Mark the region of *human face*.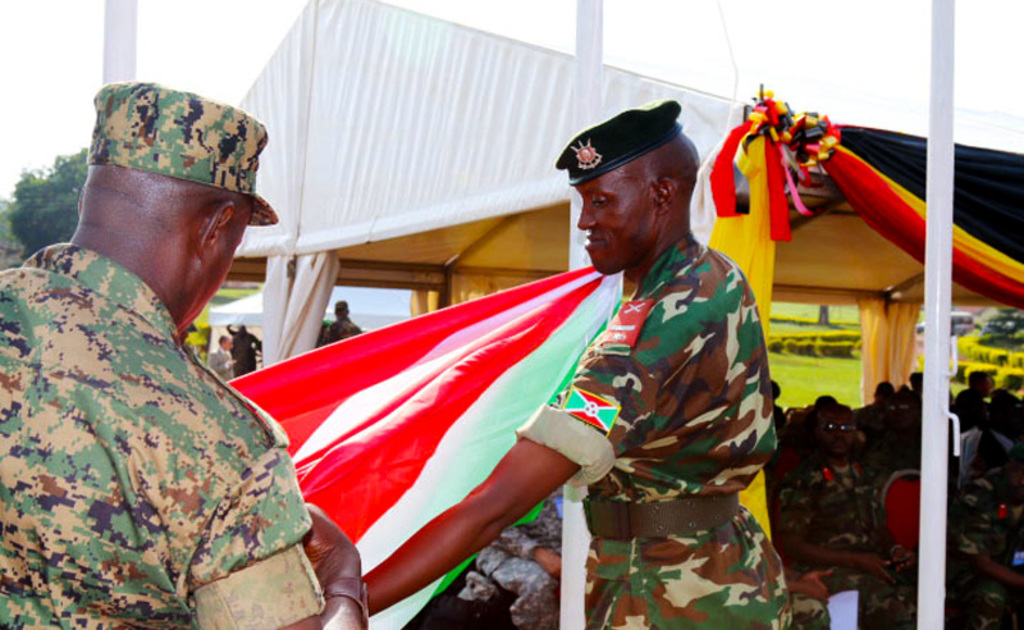
Region: <region>575, 164, 657, 277</region>.
